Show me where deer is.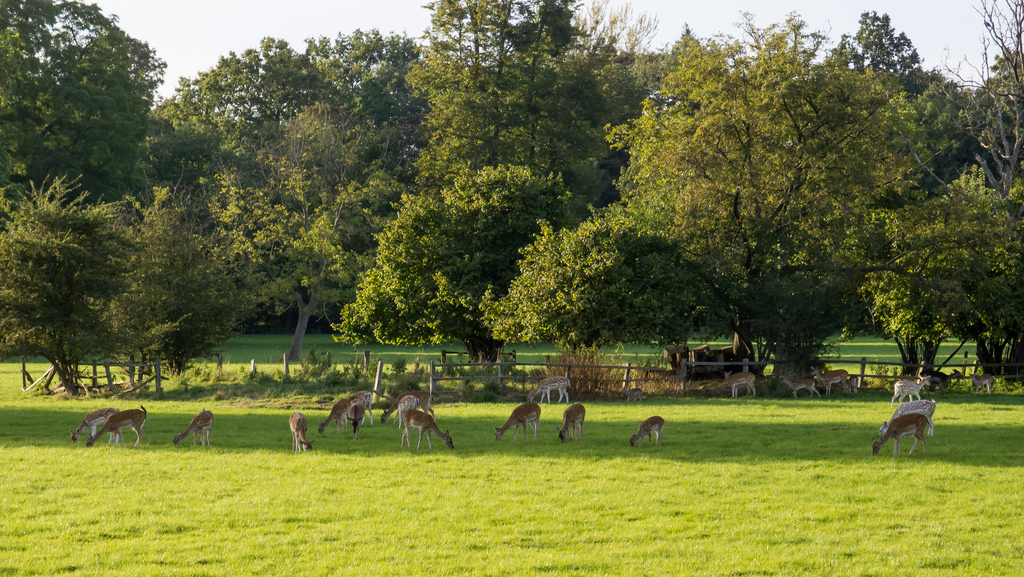
deer is at box(557, 403, 586, 443).
